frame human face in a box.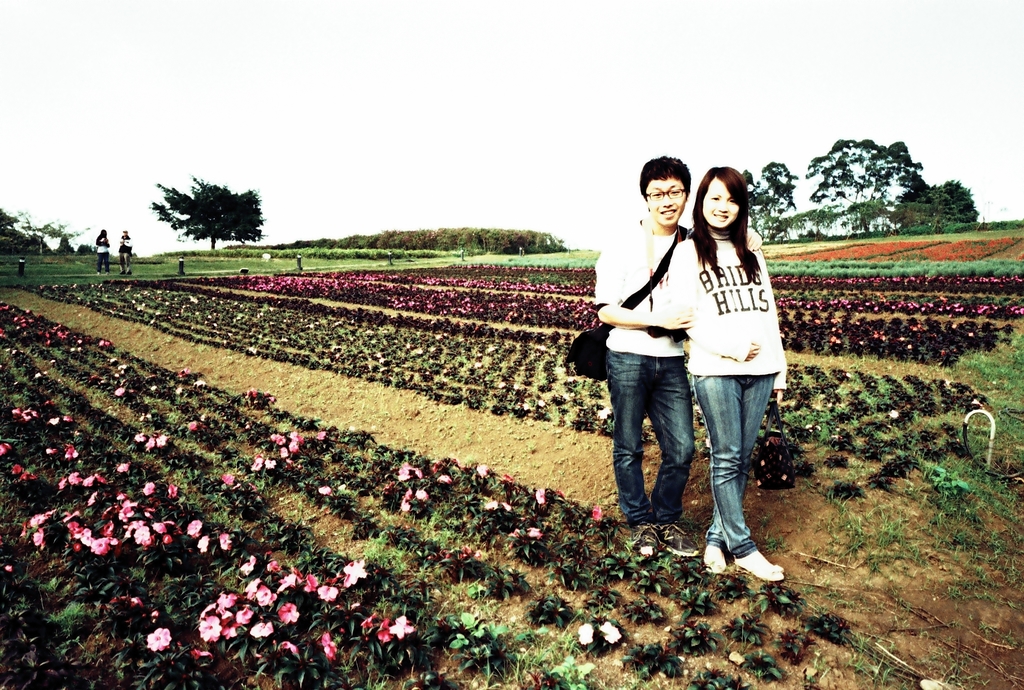
703, 178, 738, 232.
